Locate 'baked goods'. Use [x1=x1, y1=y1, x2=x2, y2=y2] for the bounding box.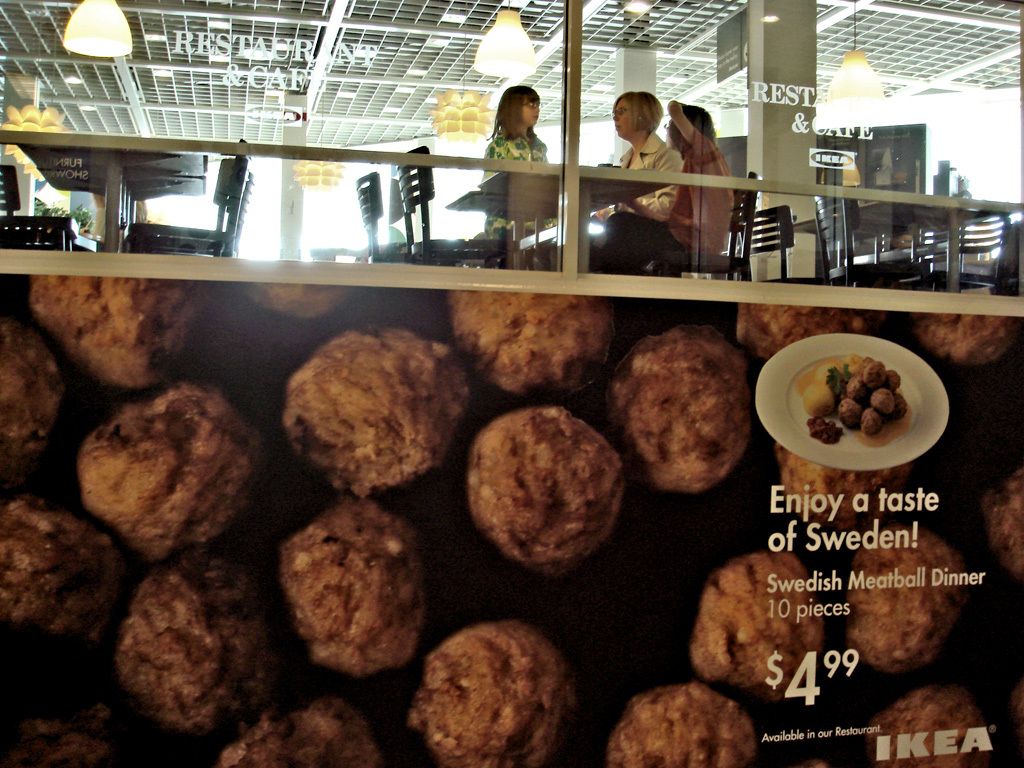
[x1=780, y1=443, x2=916, y2=535].
